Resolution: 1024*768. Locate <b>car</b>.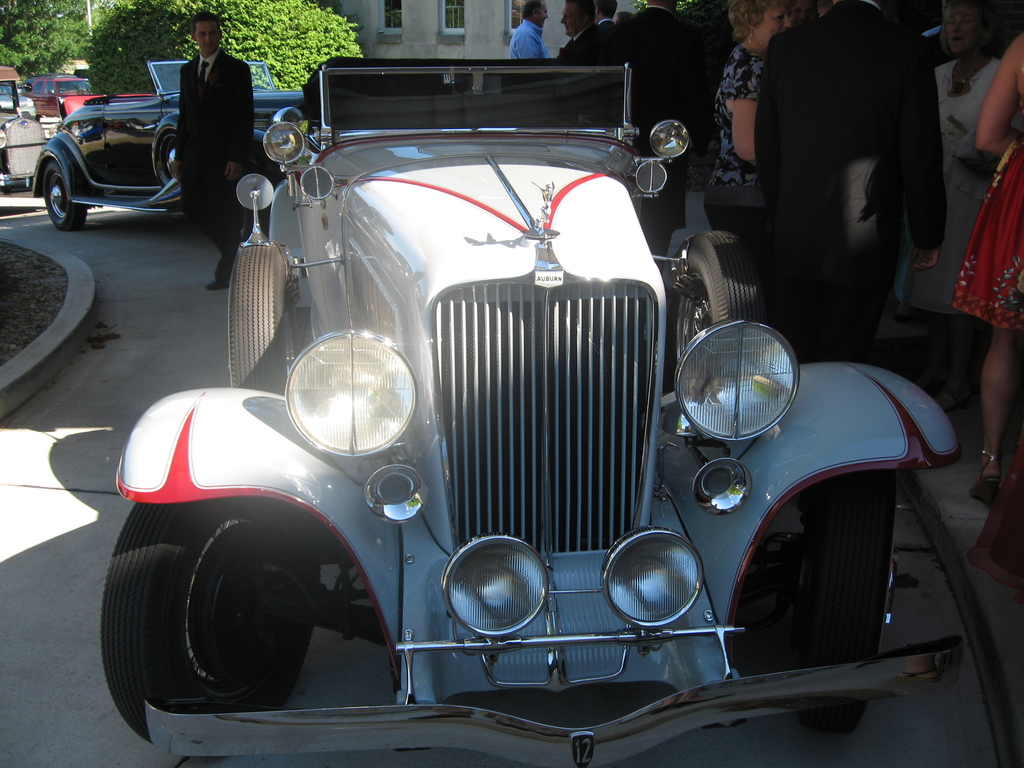
(26,53,319,230).
